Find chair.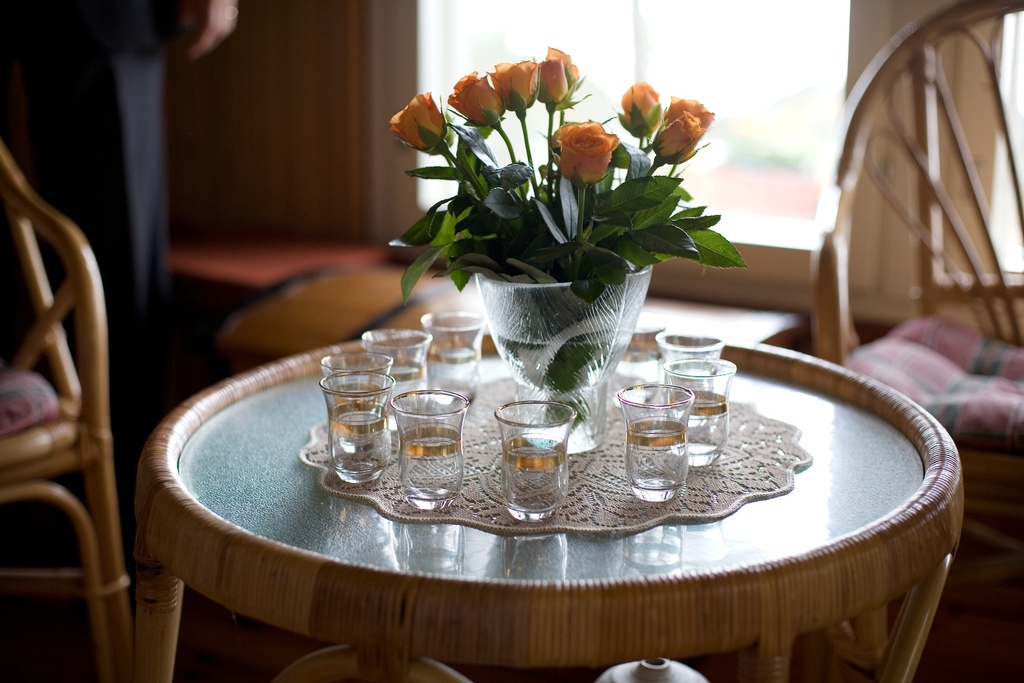
bbox(770, 32, 1023, 409).
